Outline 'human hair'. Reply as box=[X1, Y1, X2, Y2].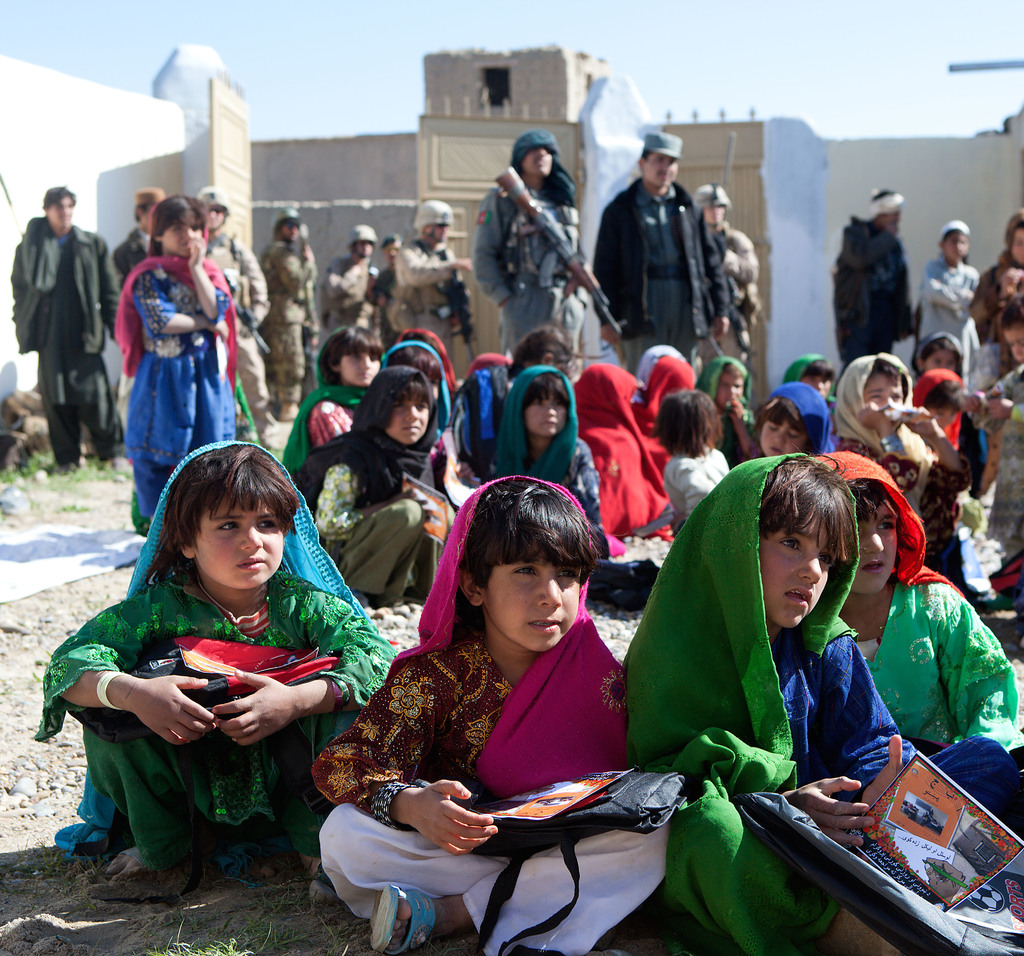
box=[751, 394, 809, 441].
